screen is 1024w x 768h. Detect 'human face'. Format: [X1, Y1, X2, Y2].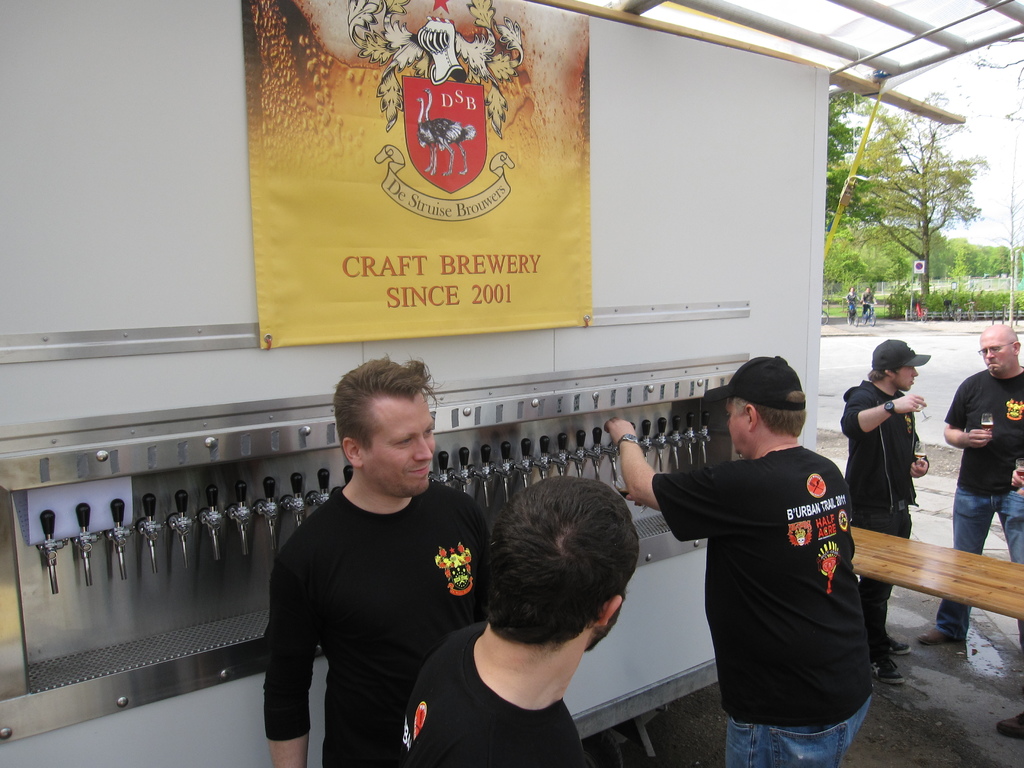
[726, 400, 753, 456].
